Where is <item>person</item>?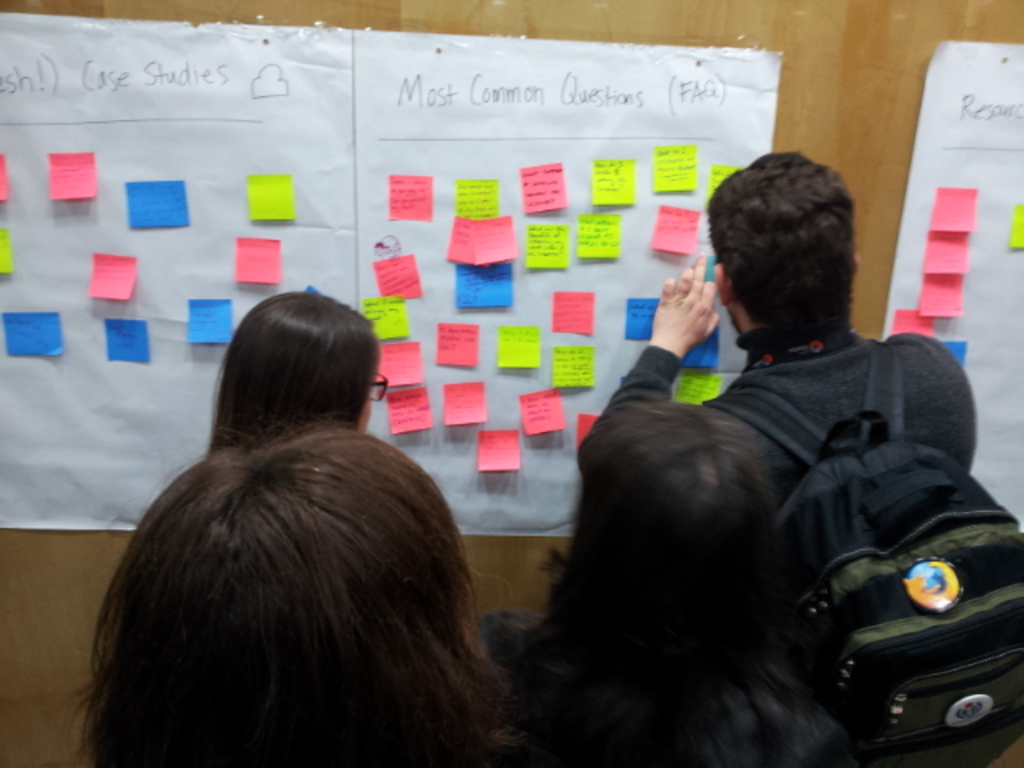
[left=502, top=397, right=894, bottom=766].
